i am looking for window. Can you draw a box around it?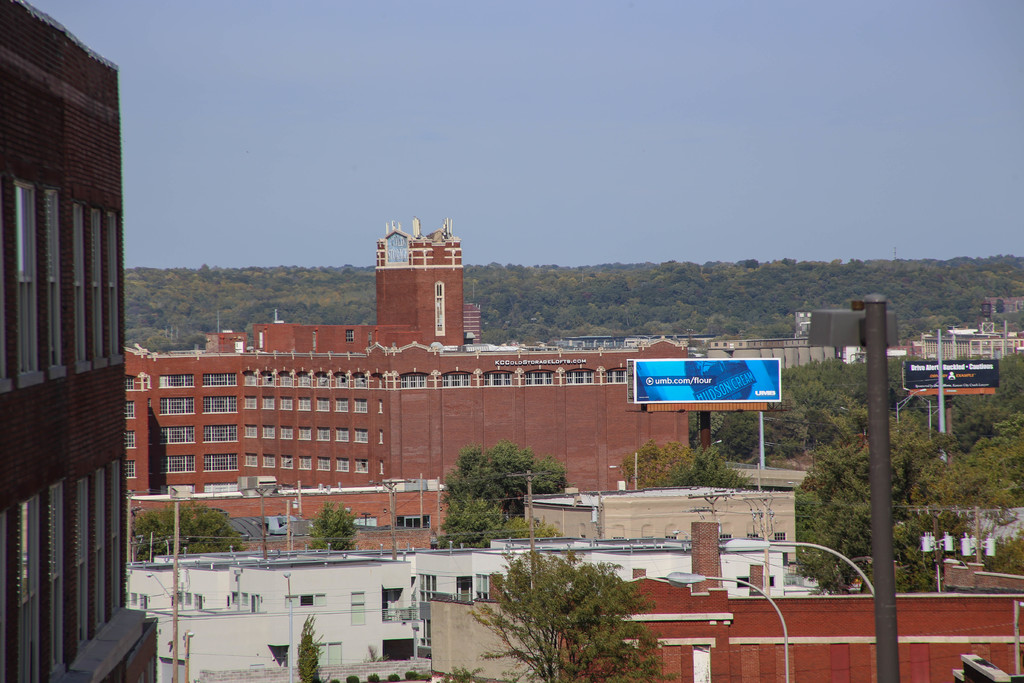
Sure, the bounding box is l=355, t=431, r=376, b=444.
